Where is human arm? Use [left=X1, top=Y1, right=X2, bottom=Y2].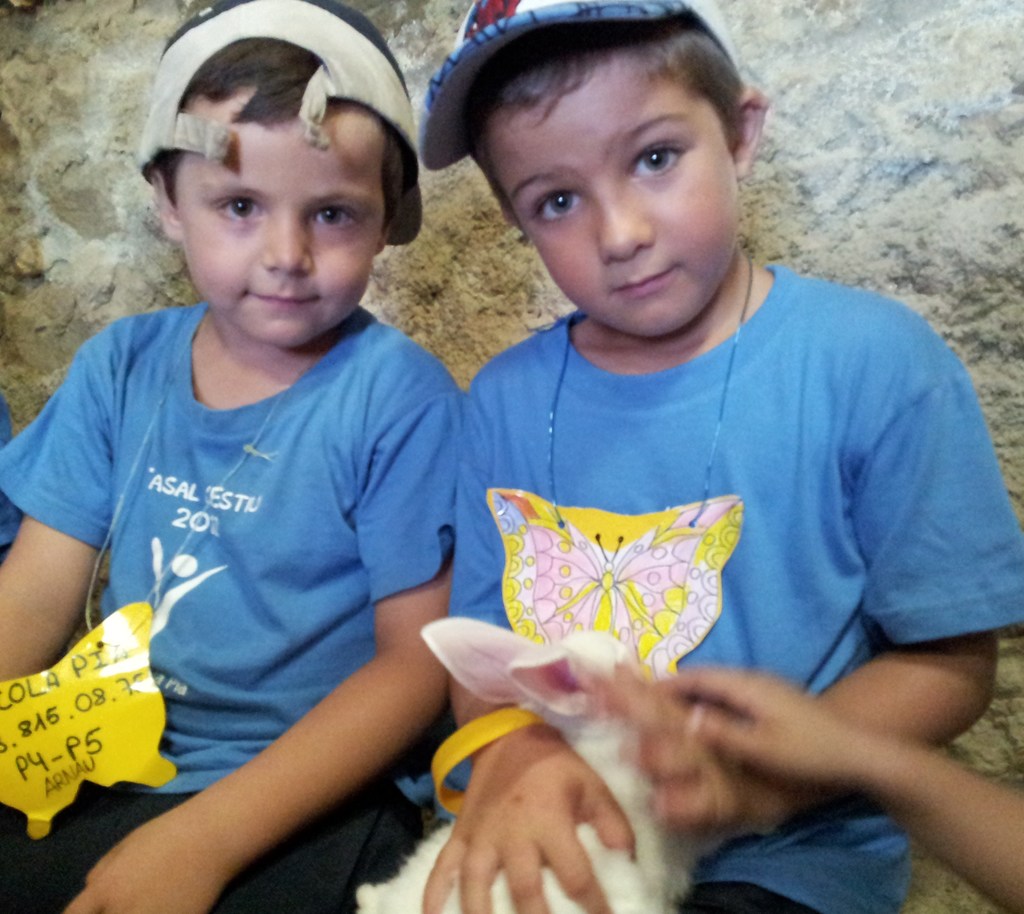
[left=612, top=653, right=1023, bottom=913].
